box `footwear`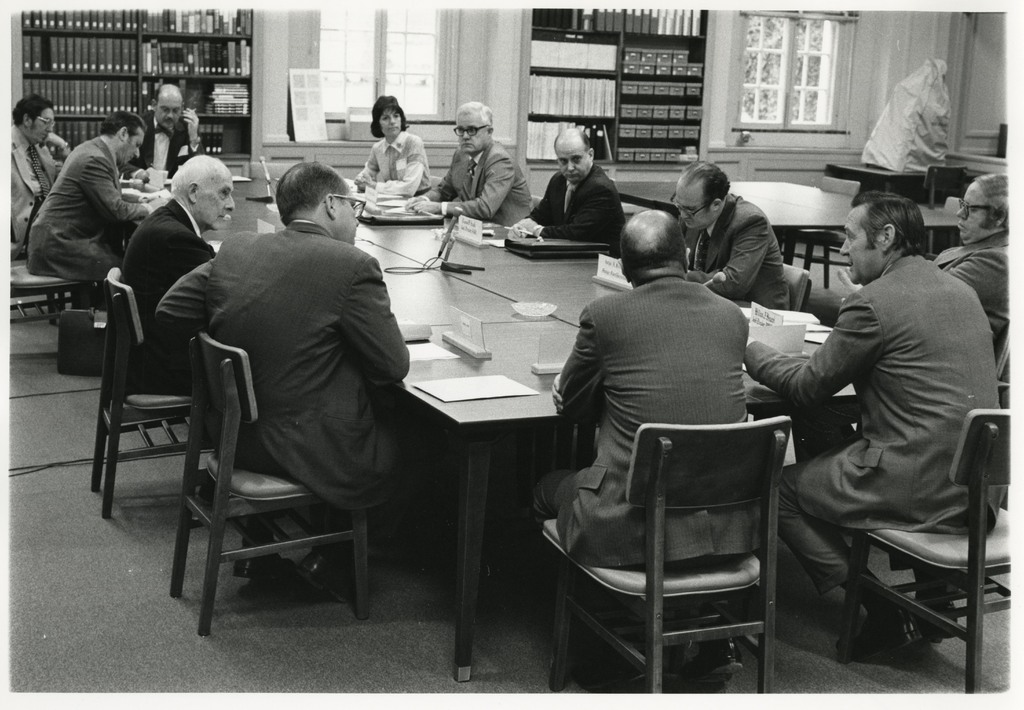
<bbox>227, 542, 304, 593</bbox>
